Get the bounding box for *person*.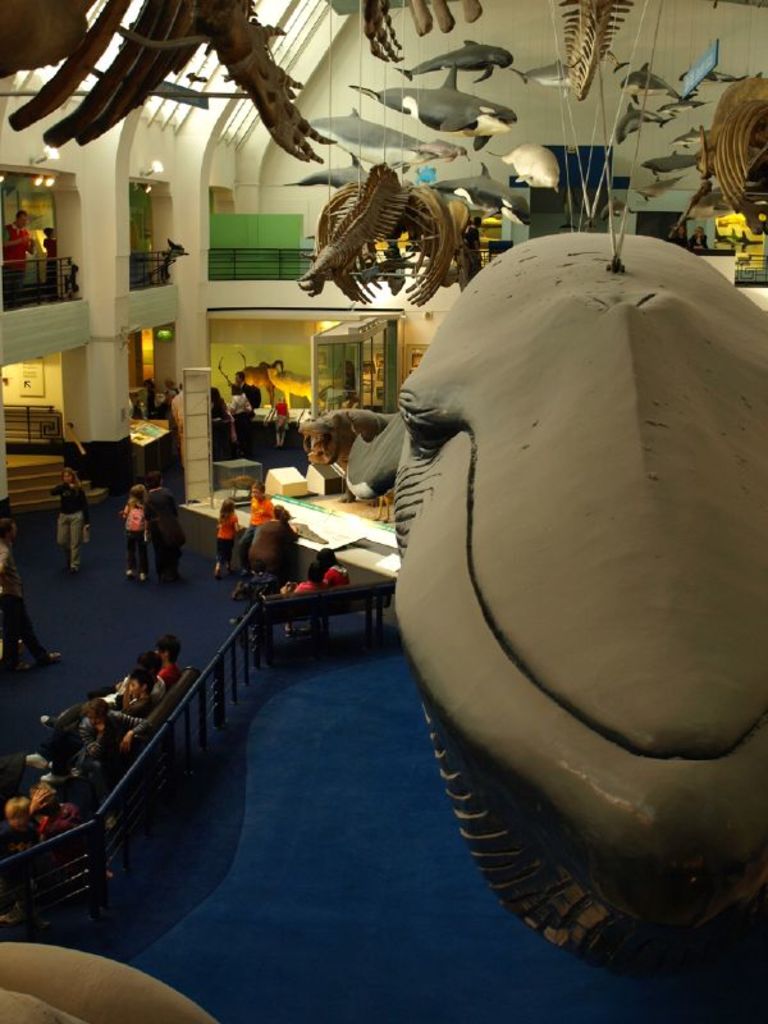
(x1=315, y1=543, x2=352, y2=588).
